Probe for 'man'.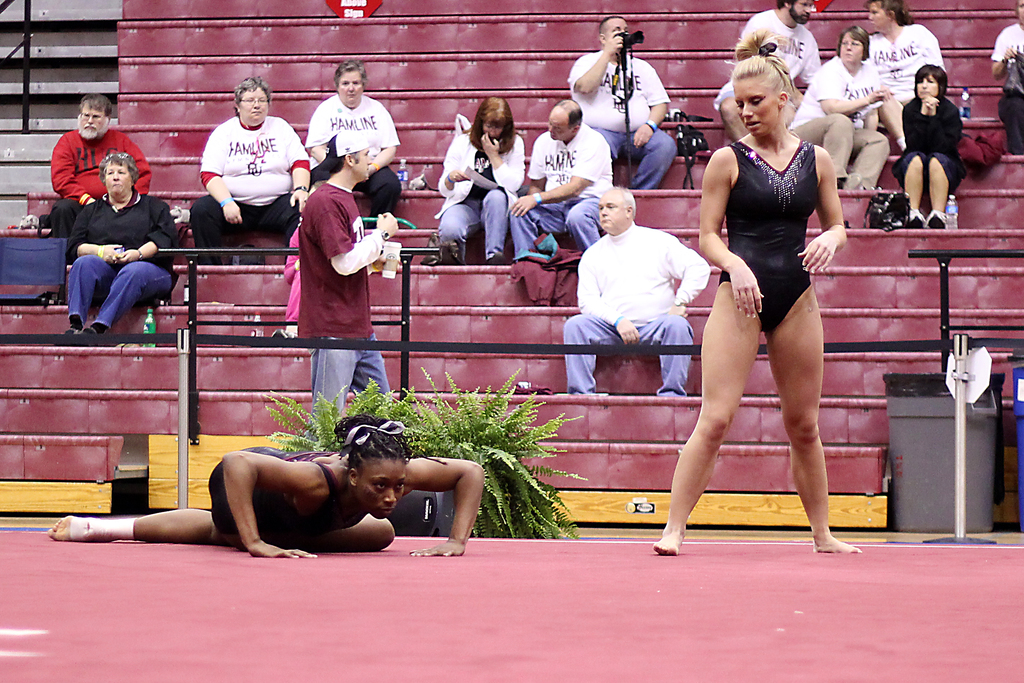
Probe result: <region>563, 183, 710, 395</region>.
